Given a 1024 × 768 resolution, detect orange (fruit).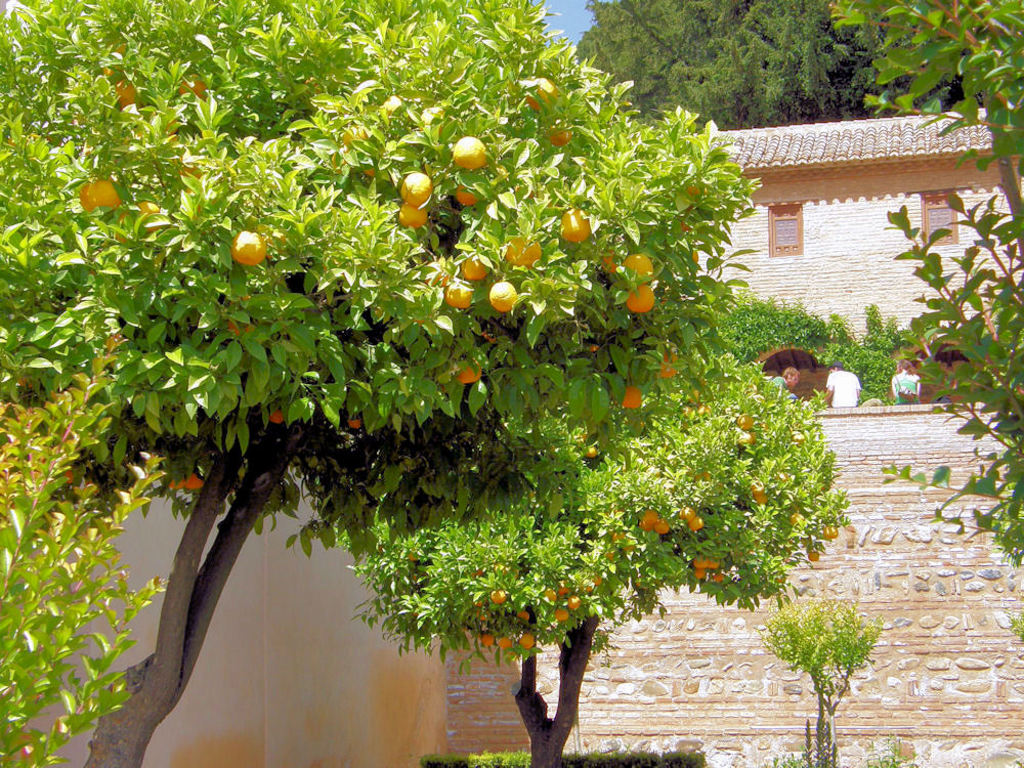
BBox(626, 284, 656, 310).
